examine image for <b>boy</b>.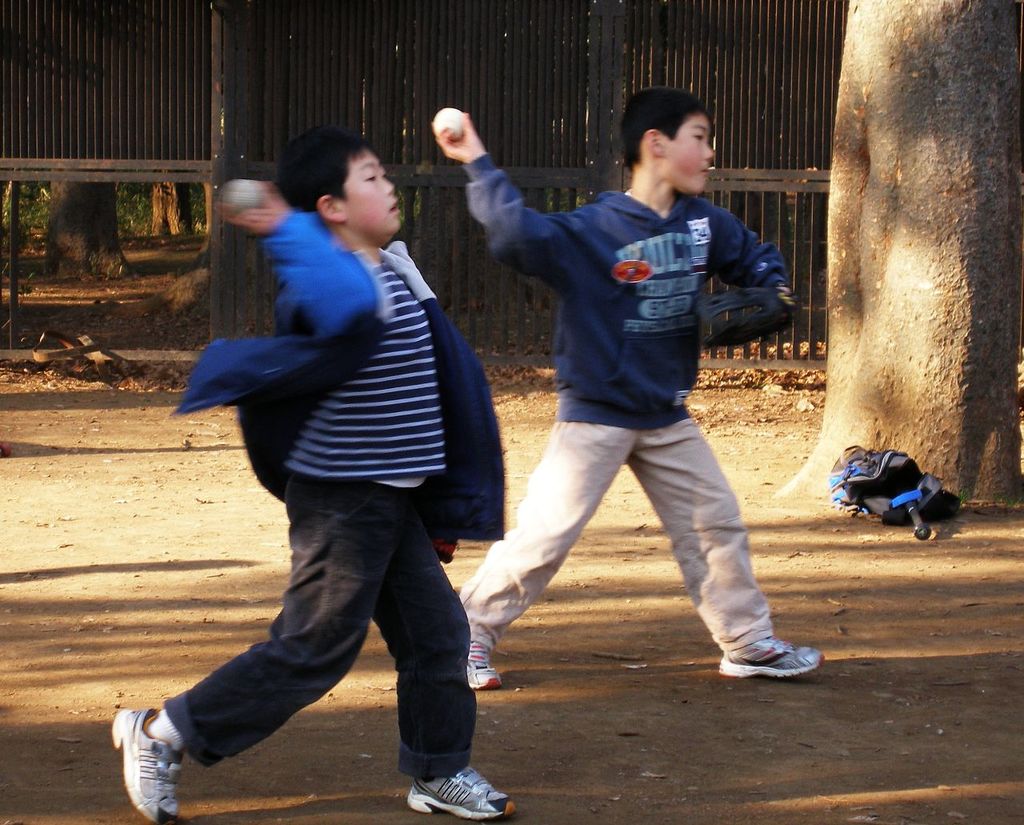
Examination result: [402,77,806,711].
